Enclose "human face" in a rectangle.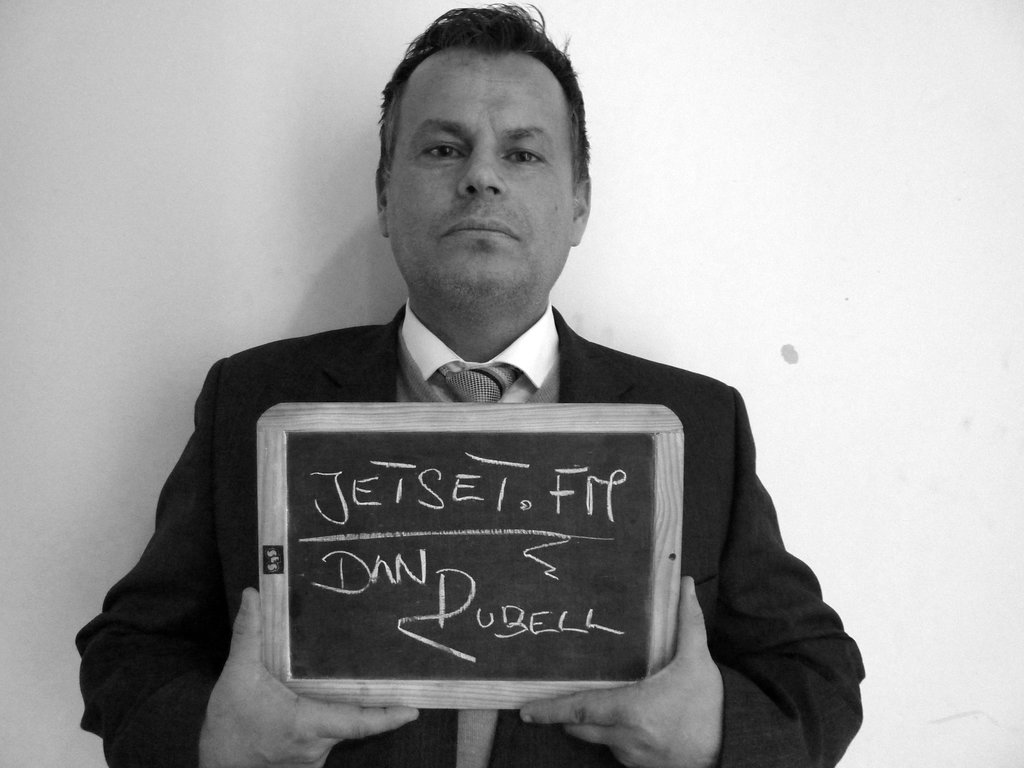
bbox(383, 73, 579, 285).
